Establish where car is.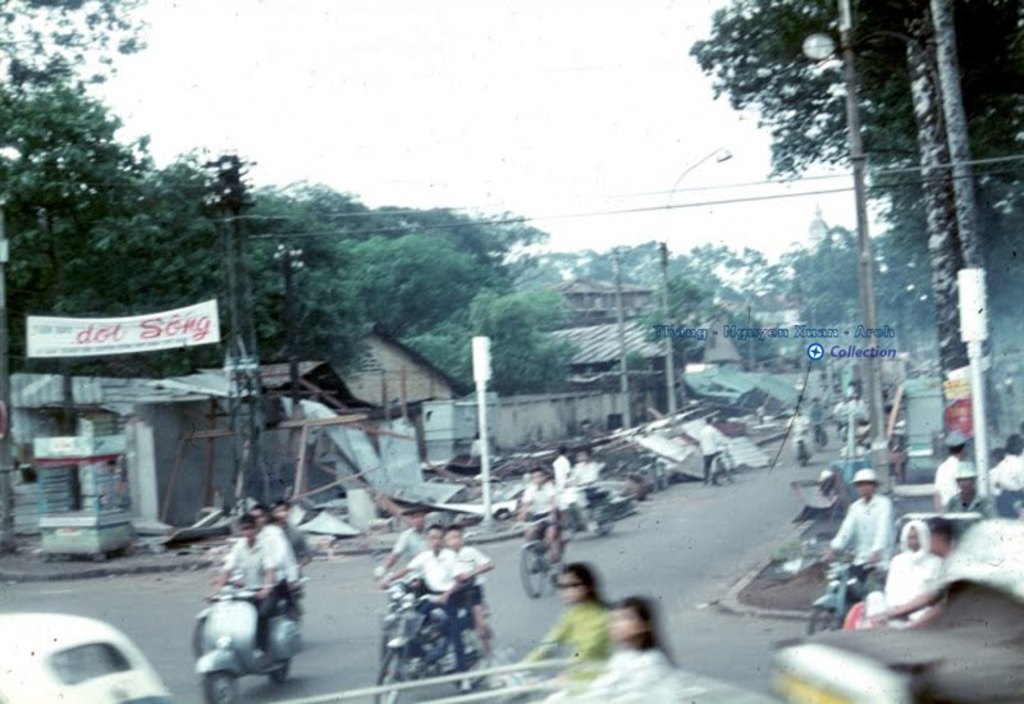
Established at select_region(0, 613, 169, 703).
